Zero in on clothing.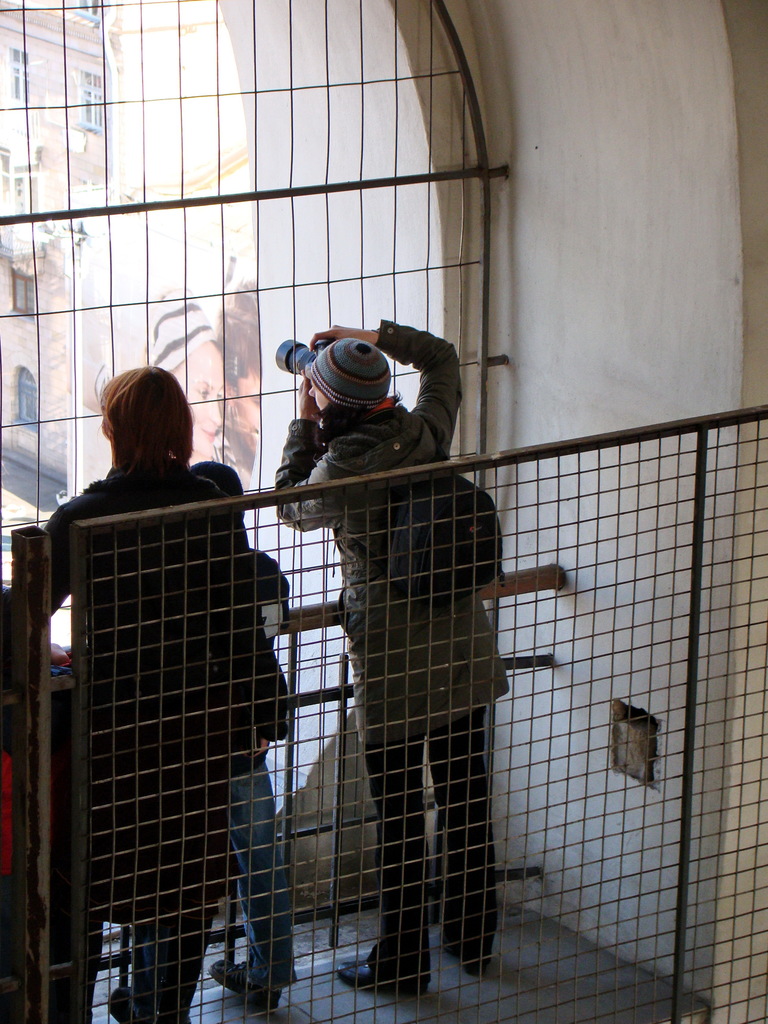
Zeroed in: <region>274, 321, 512, 973</region>.
